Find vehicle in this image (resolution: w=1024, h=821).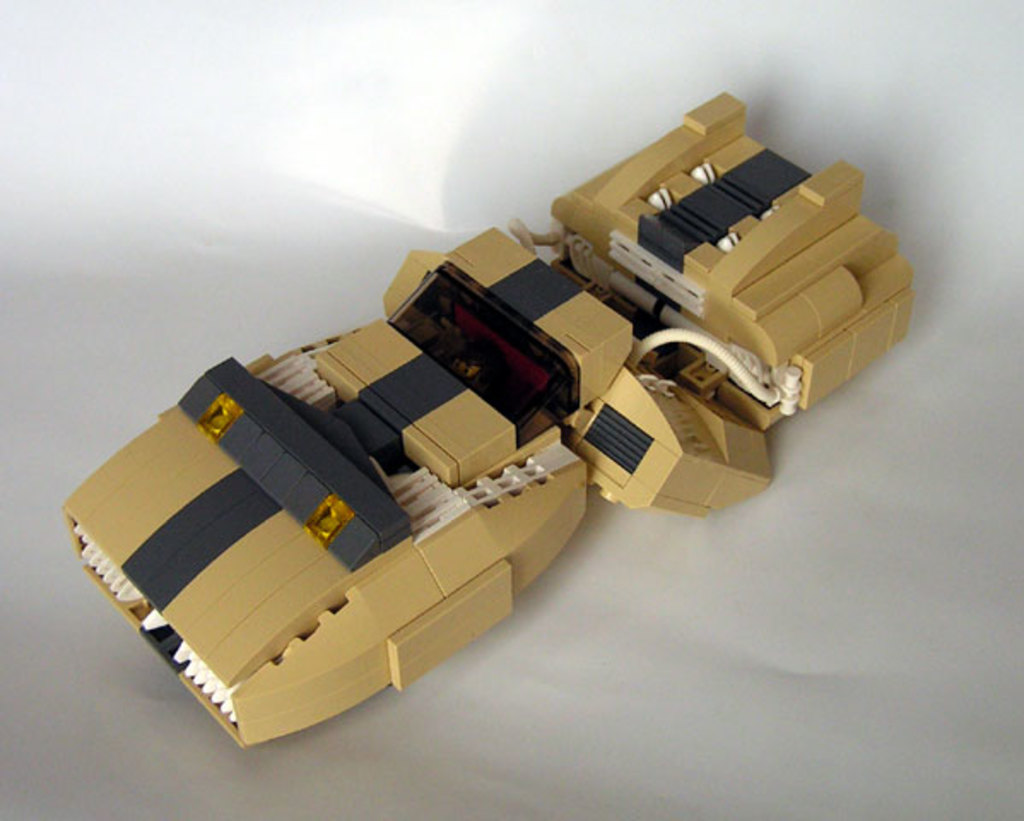
(53,89,918,746).
